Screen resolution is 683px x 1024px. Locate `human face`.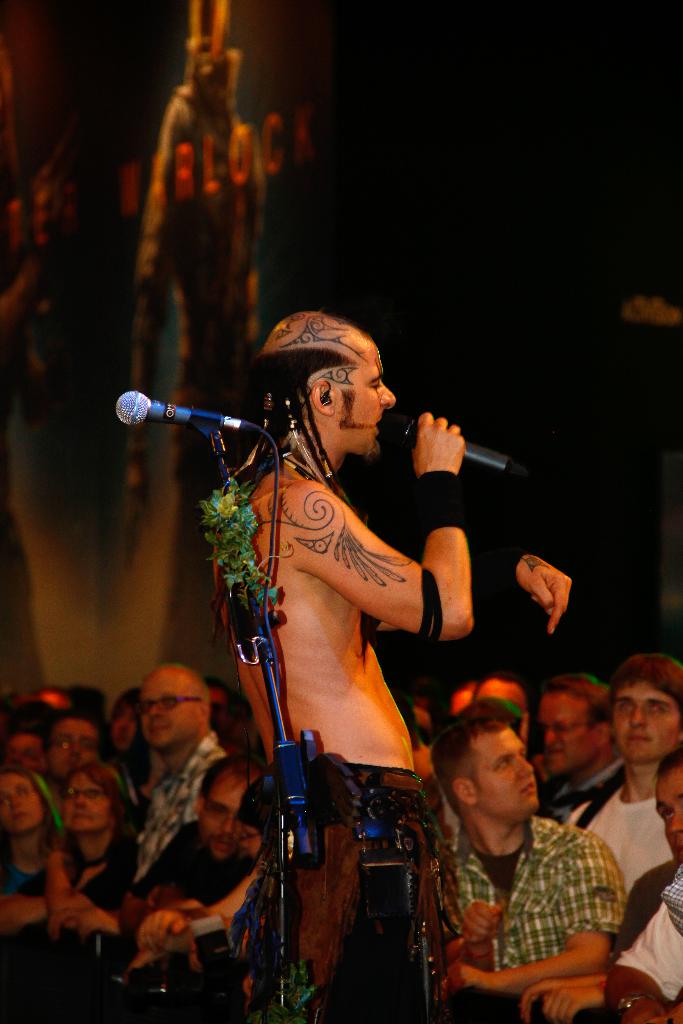
x1=614, y1=686, x2=682, y2=764.
